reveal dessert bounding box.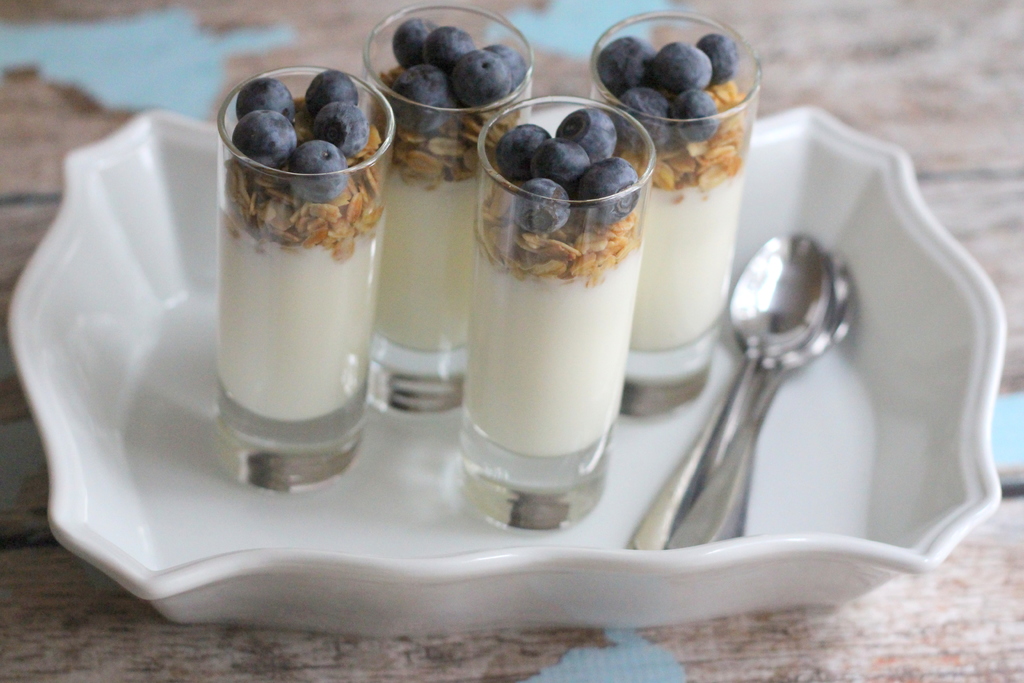
Revealed: [224,65,384,418].
